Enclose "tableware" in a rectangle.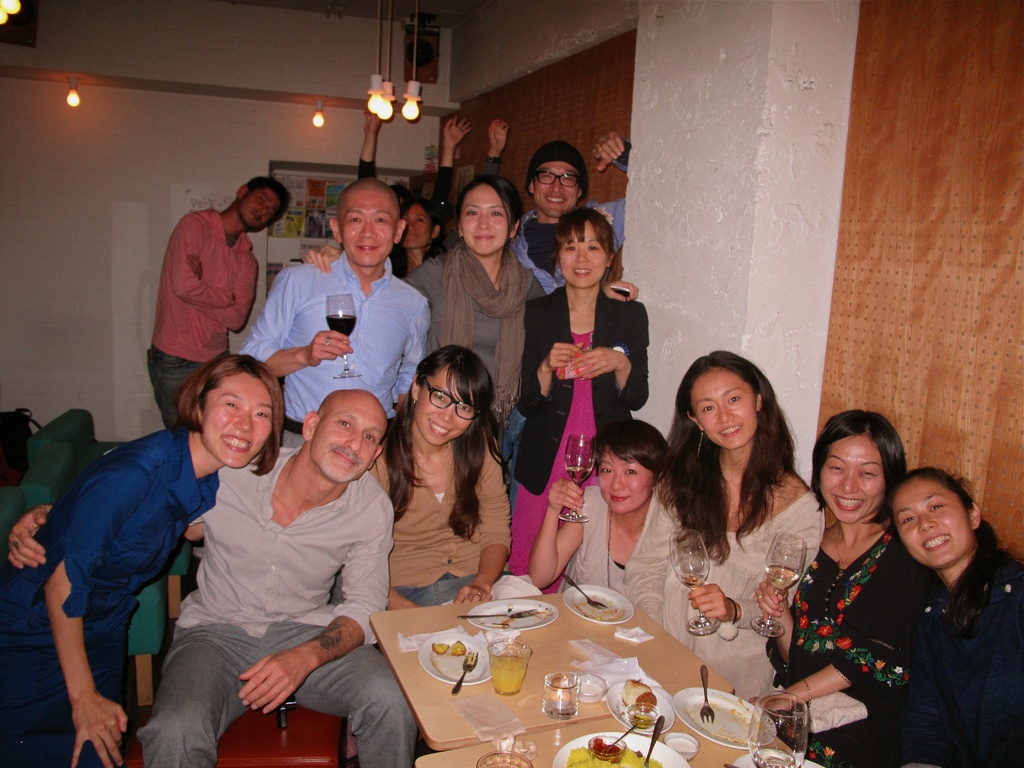
bbox=(484, 635, 532, 697).
